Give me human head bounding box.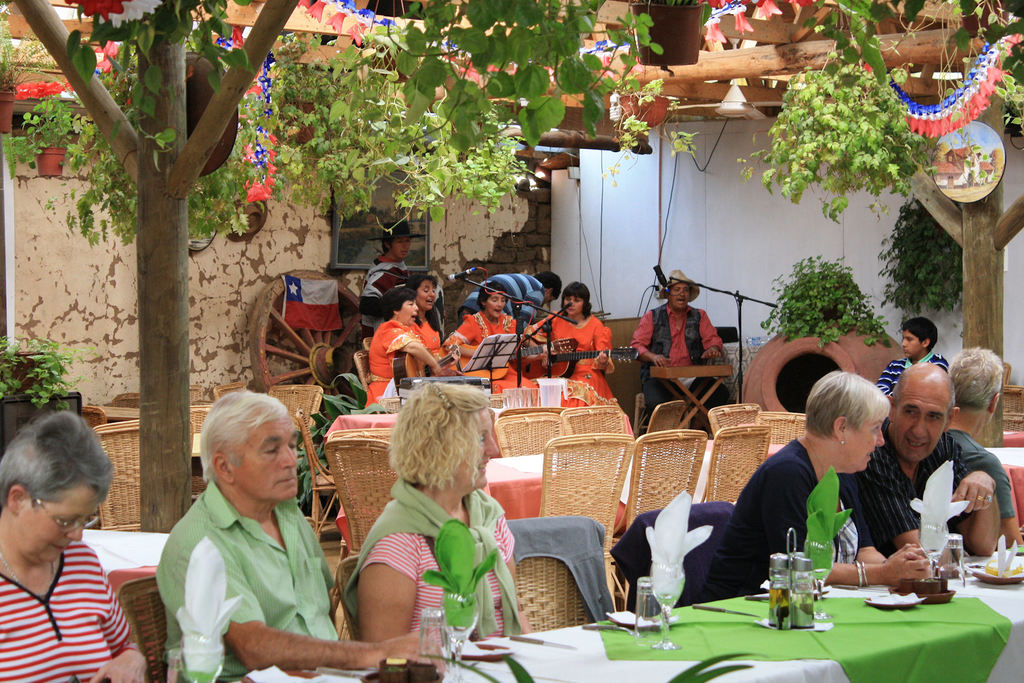
bbox=(560, 282, 598, 317).
